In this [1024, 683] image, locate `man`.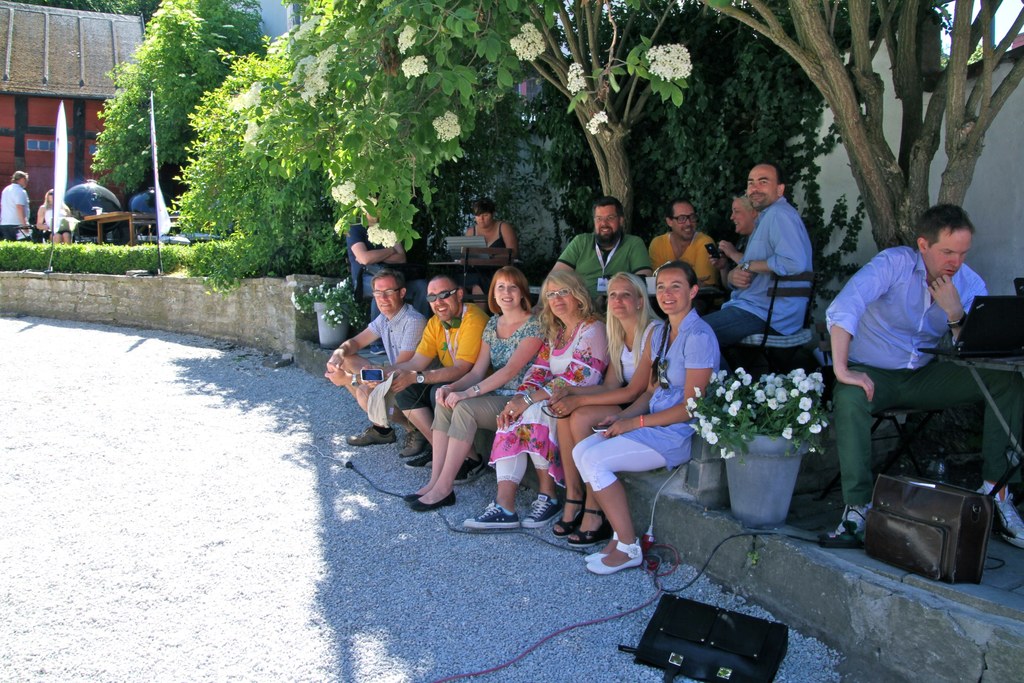
Bounding box: rect(643, 199, 724, 318).
